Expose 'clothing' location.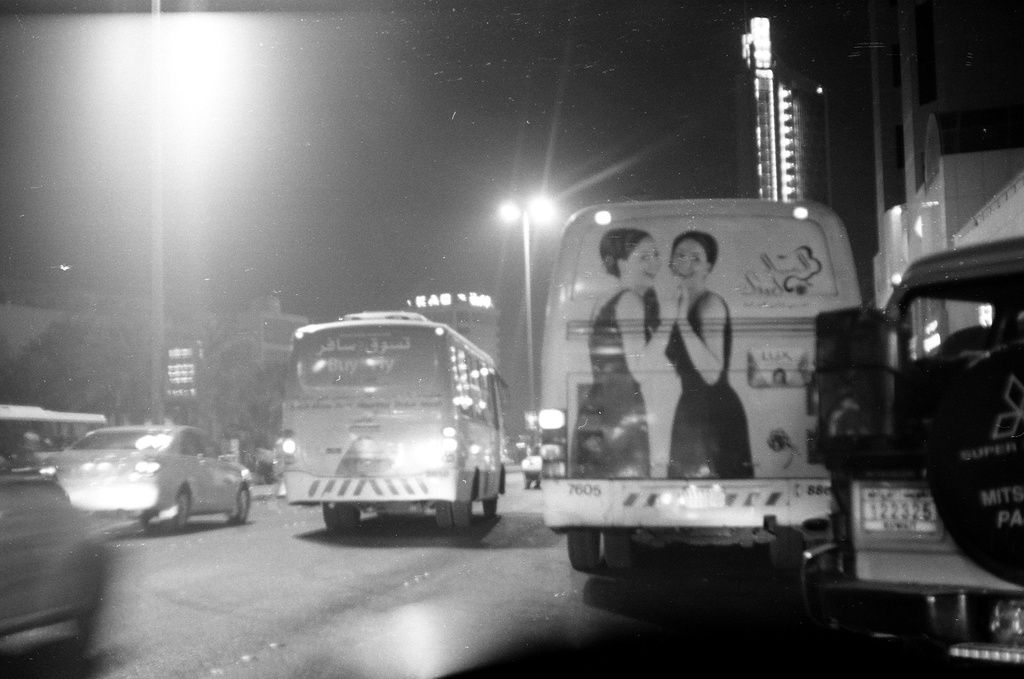
Exposed at left=665, top=282, right=769, bottom=516.
